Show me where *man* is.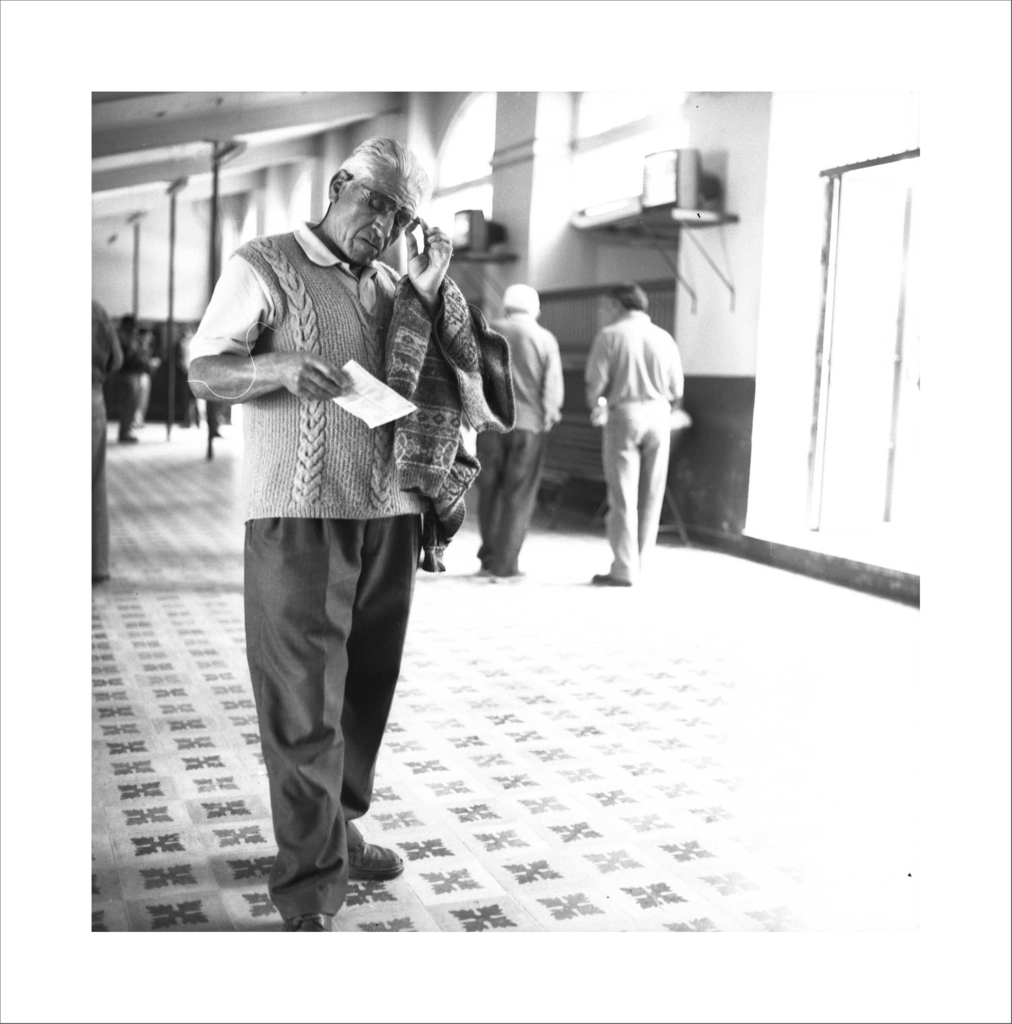
*man* is at <region>189, 120, 500, 910</region>.
